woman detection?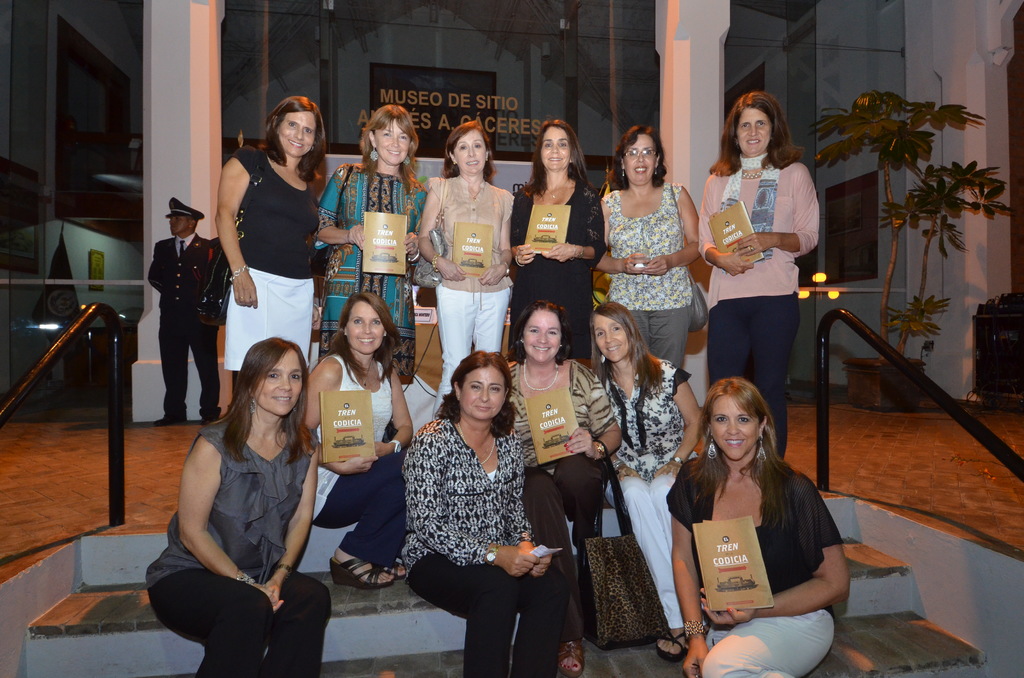
(left=419, top=121, right=516, bottom=423)
